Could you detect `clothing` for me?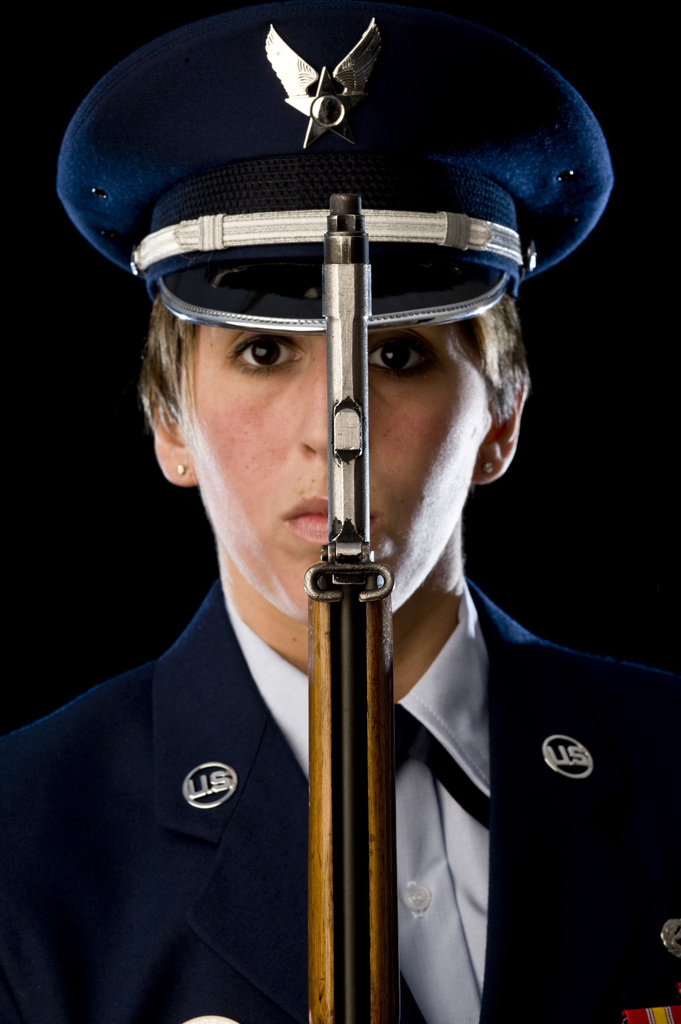
Detection result: <bbox>37, 295, 606, 1007</bbox>.
